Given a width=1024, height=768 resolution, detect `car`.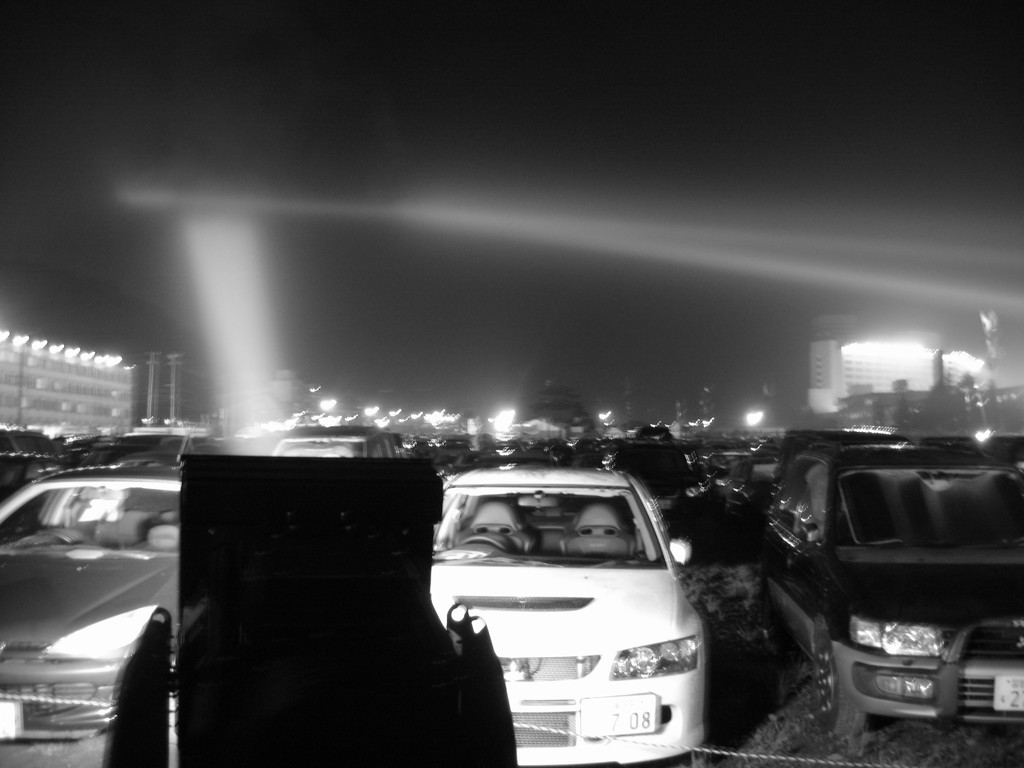
box(0, 467, 207, 743).
